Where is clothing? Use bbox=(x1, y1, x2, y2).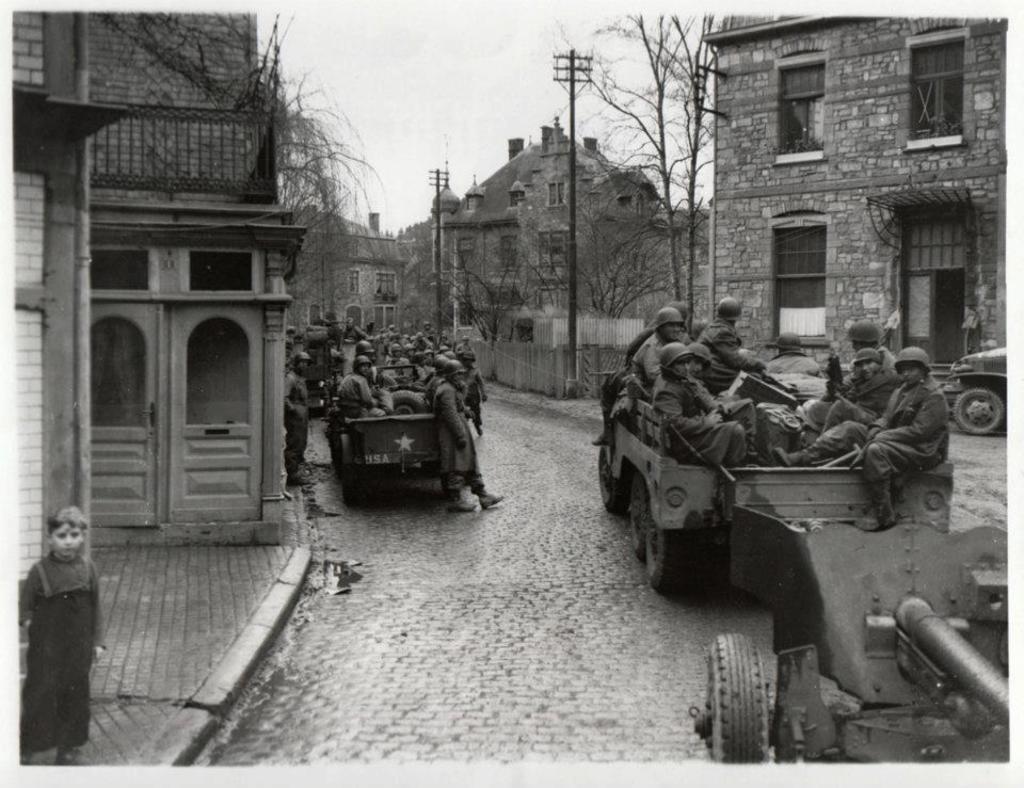
bbox=(15, 552, 107, 757).
